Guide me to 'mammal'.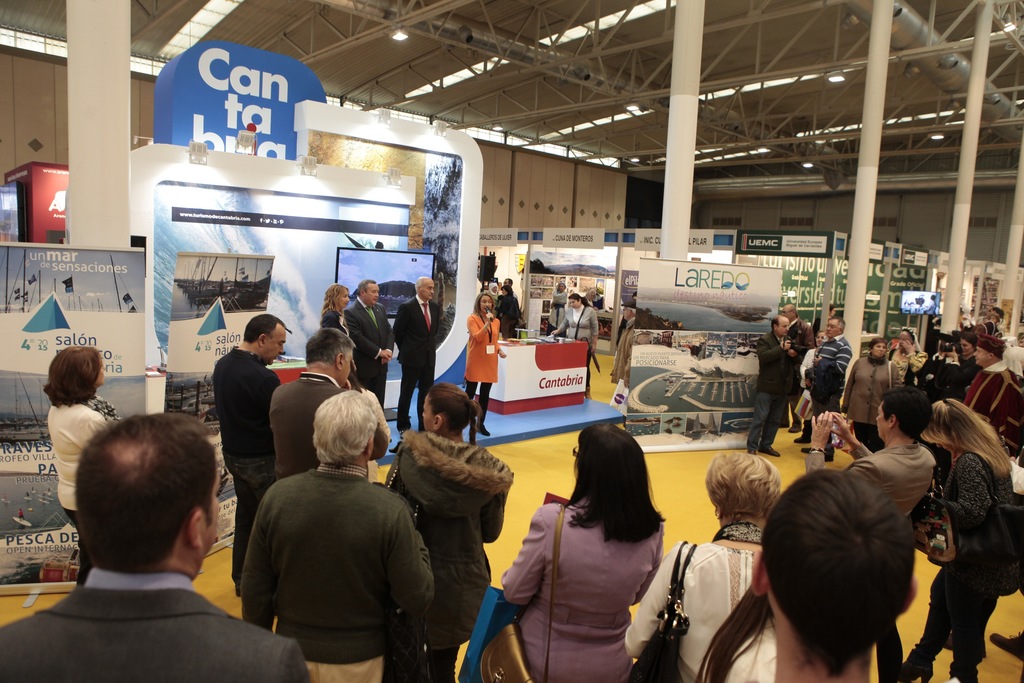
Guidance: 319:284:351:335.
